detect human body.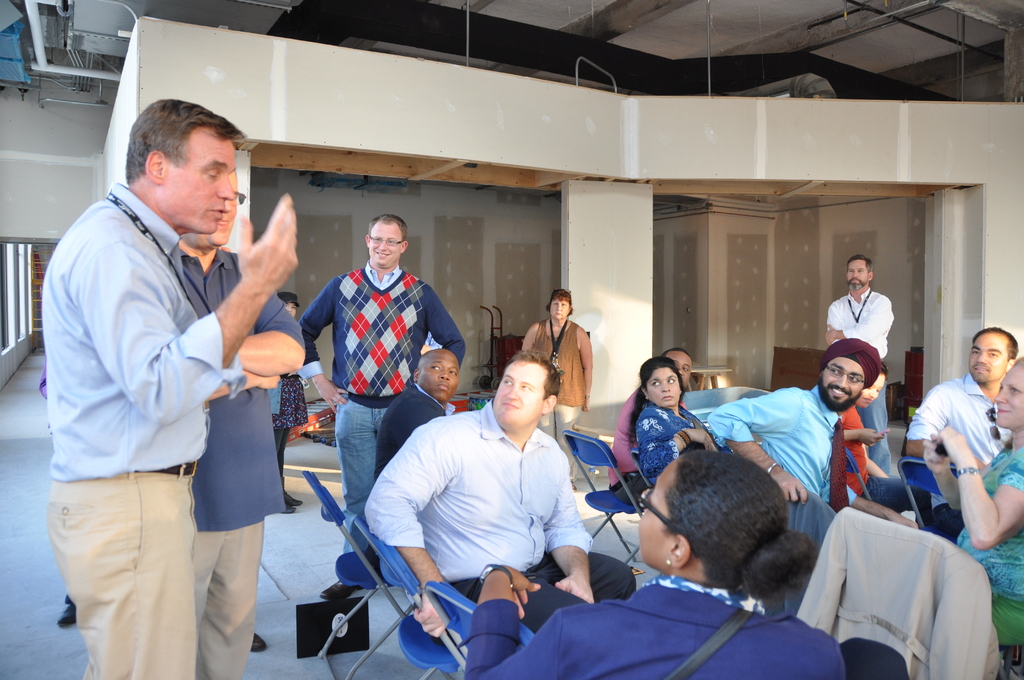
Detected at 366 352 635 639.
